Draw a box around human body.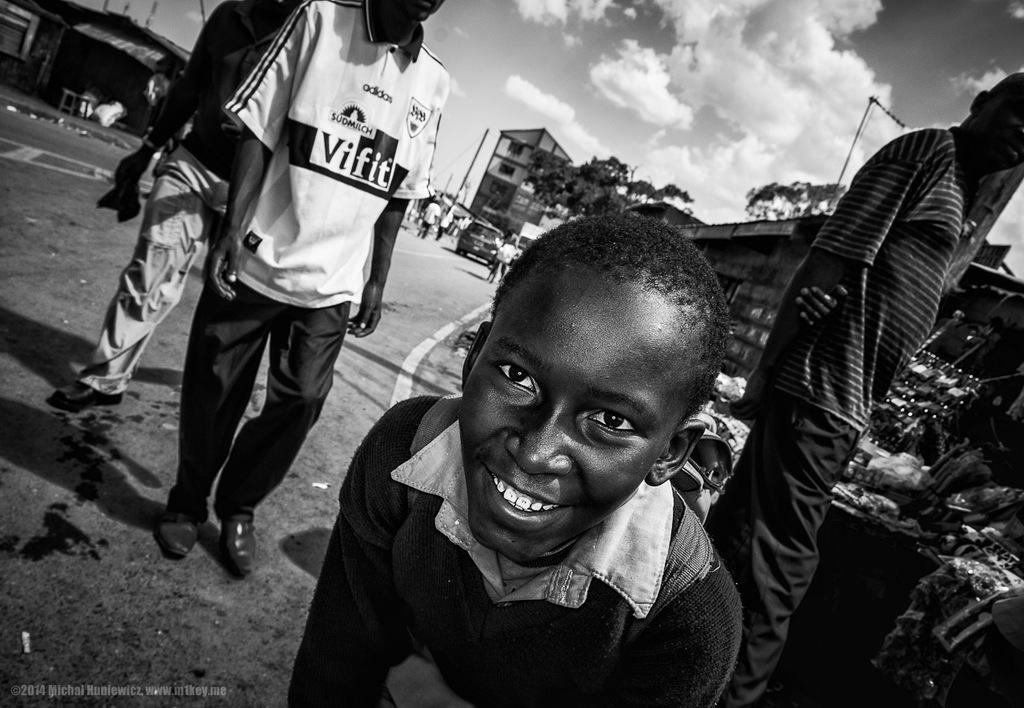
bbox=(152, 0, 454, 577).
